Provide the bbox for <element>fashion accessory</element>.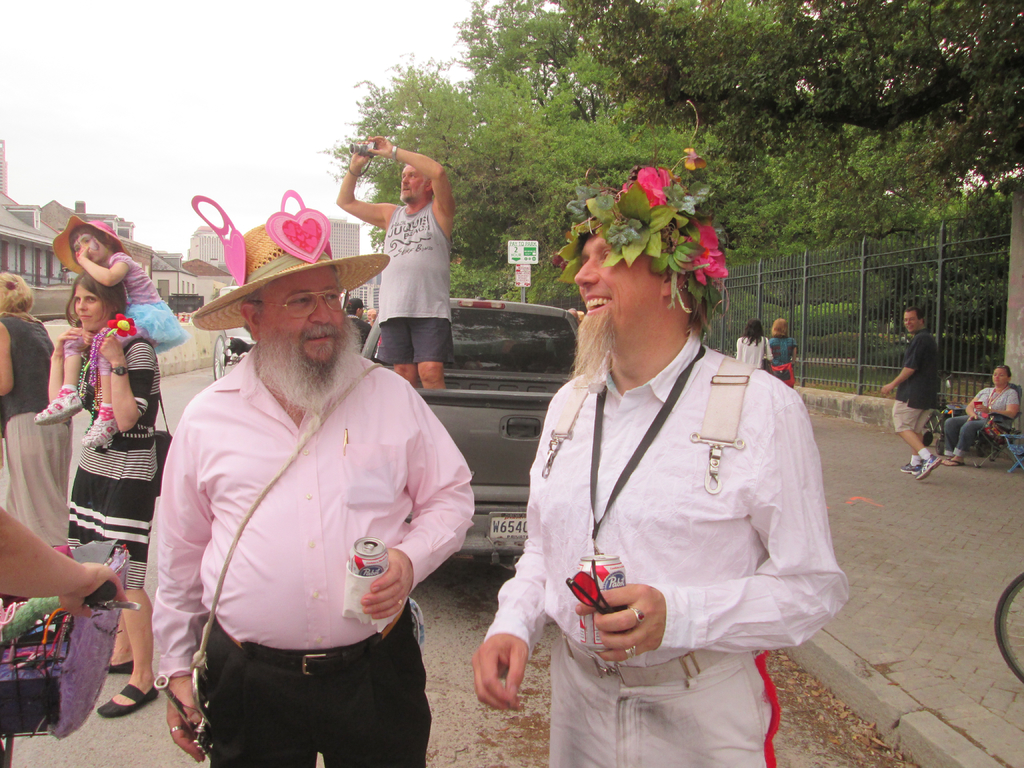
select_region(917, 447, 931, 458).
